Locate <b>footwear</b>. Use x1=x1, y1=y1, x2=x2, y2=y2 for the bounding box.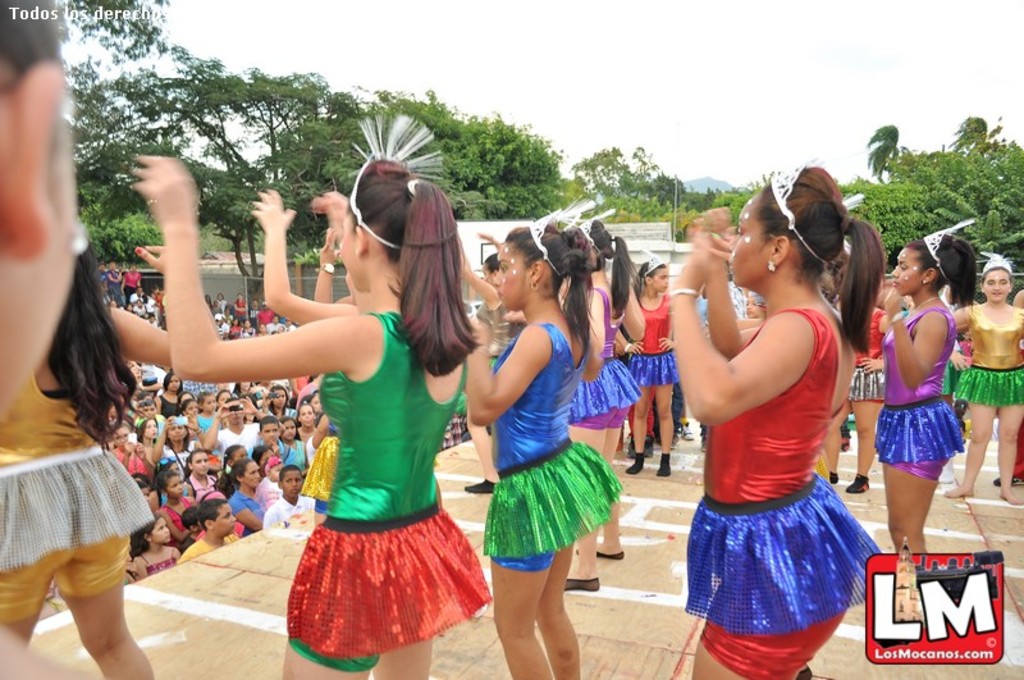
x1=625, y1=437, x2=635, y2=460.
